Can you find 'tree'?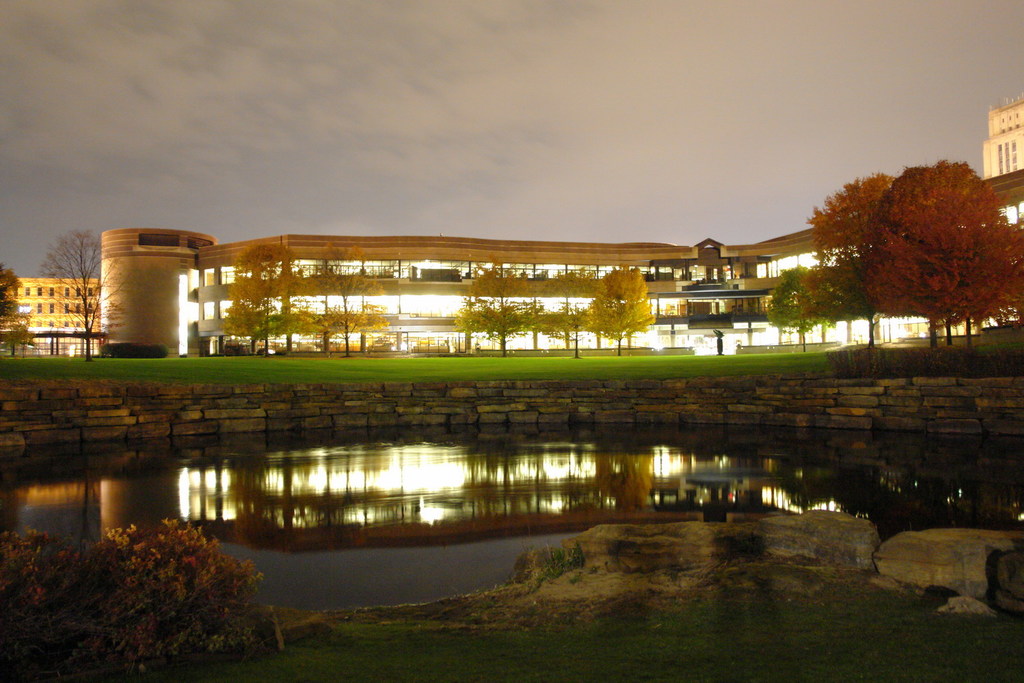
Yes, bounding box: rect(800, 171, 892, 344).
